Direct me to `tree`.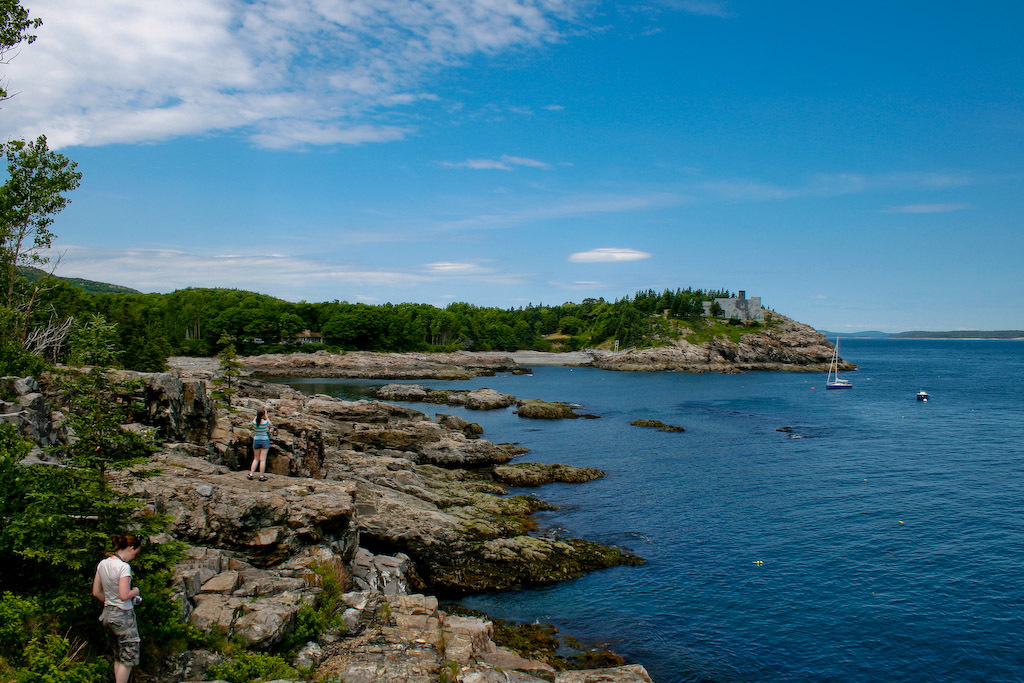
Direction: box=[0, 0, 89, 372].
